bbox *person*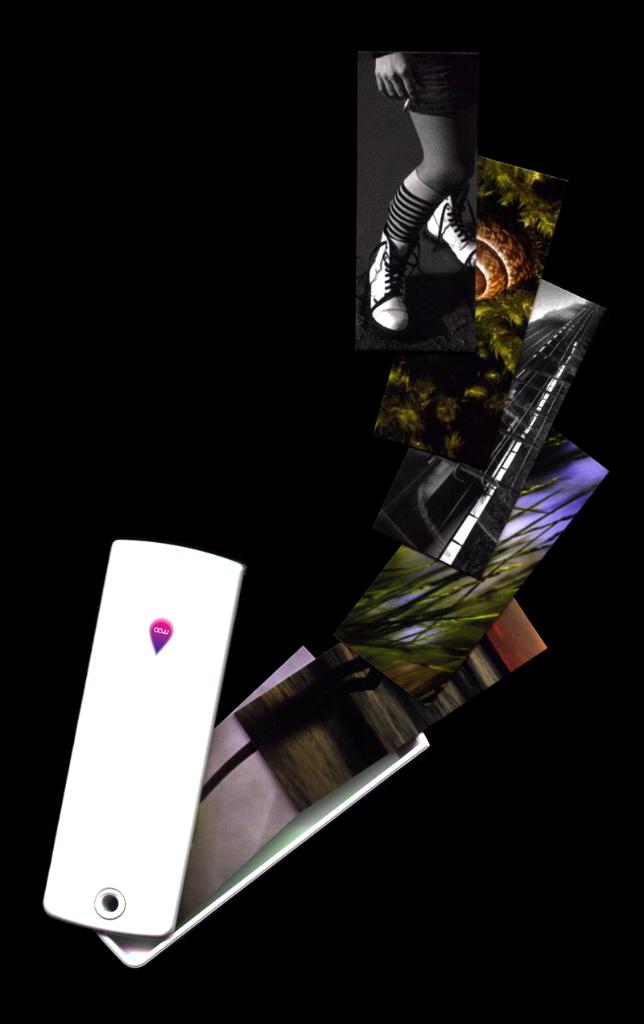
364:10:531:417
